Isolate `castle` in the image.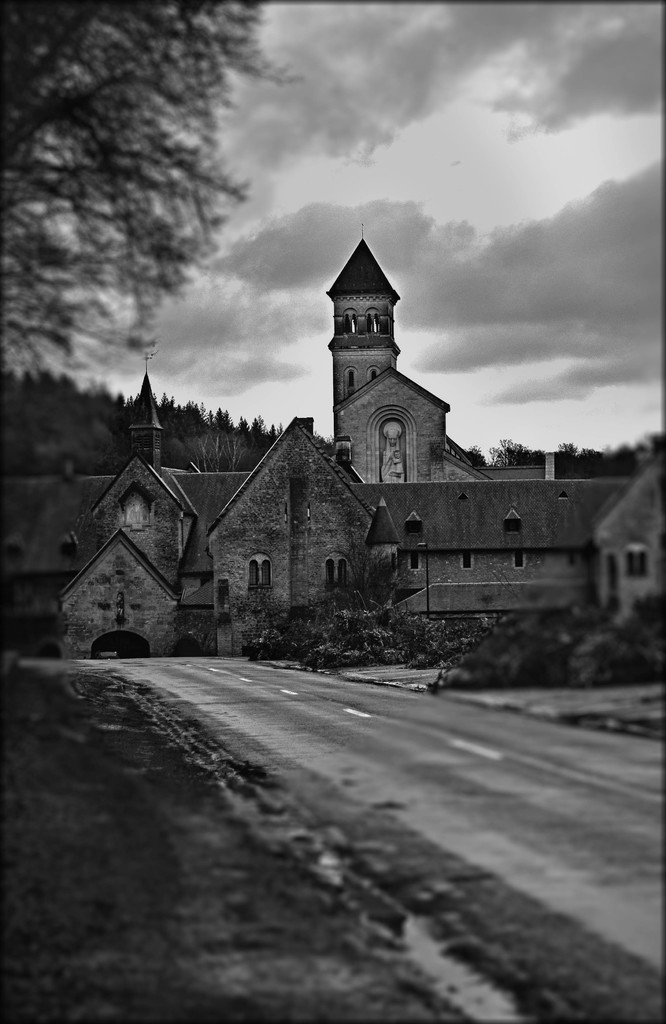
Isolated region: (0,219,663,659).
